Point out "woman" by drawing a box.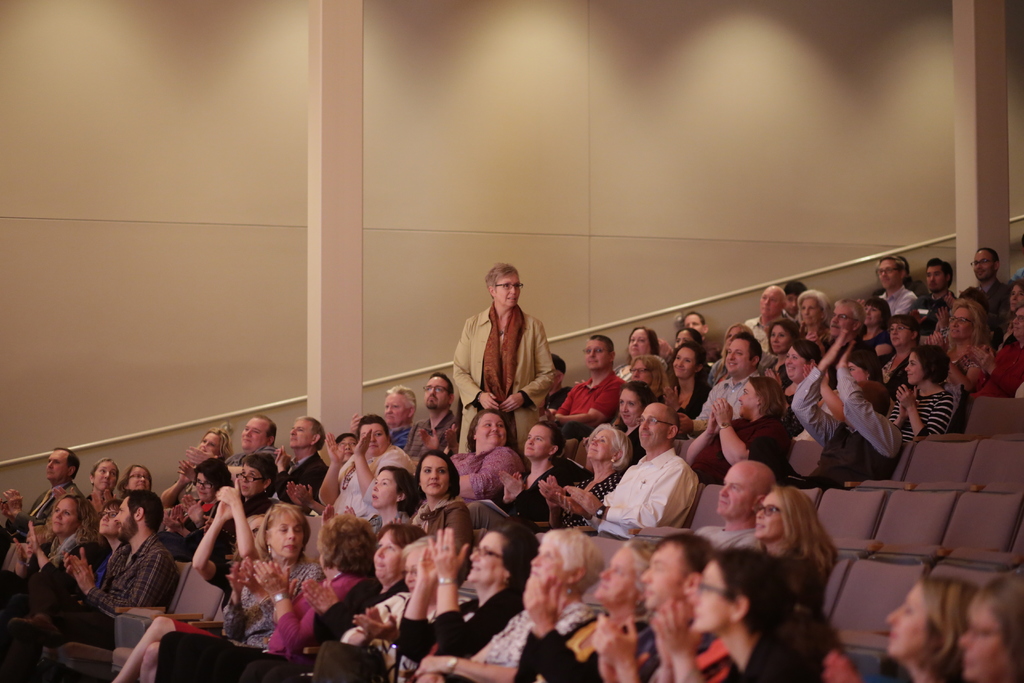
x1=318 y1=415 x2=414 y2=518.
